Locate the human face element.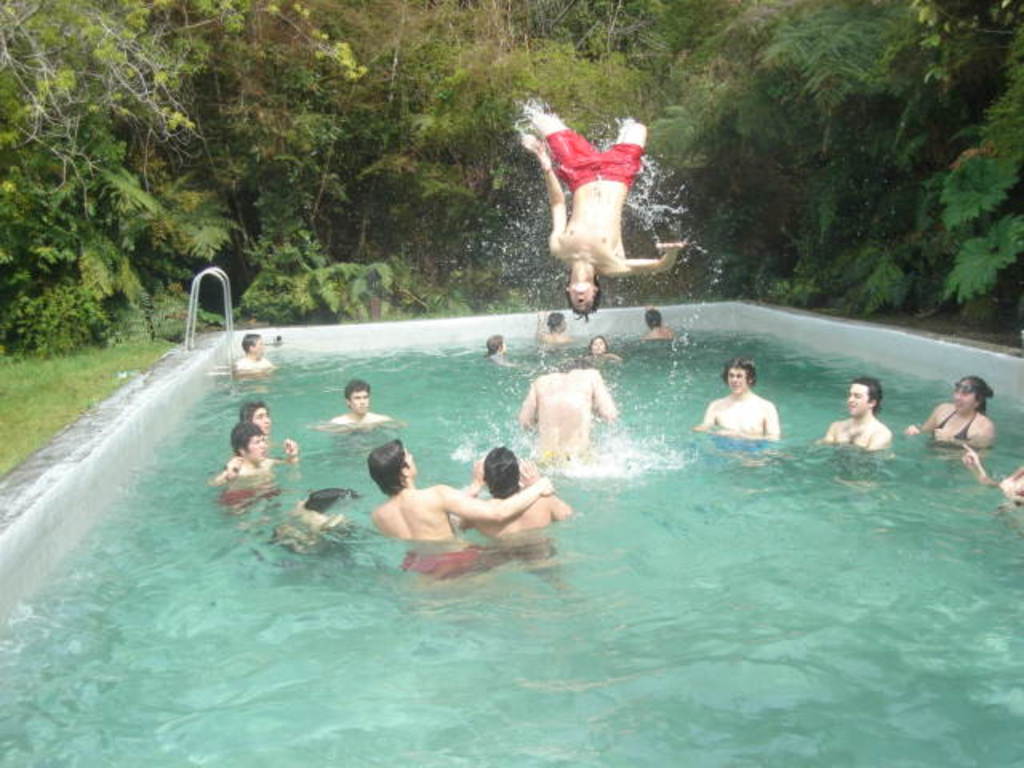
Element bbox: 954/382/973/418.
